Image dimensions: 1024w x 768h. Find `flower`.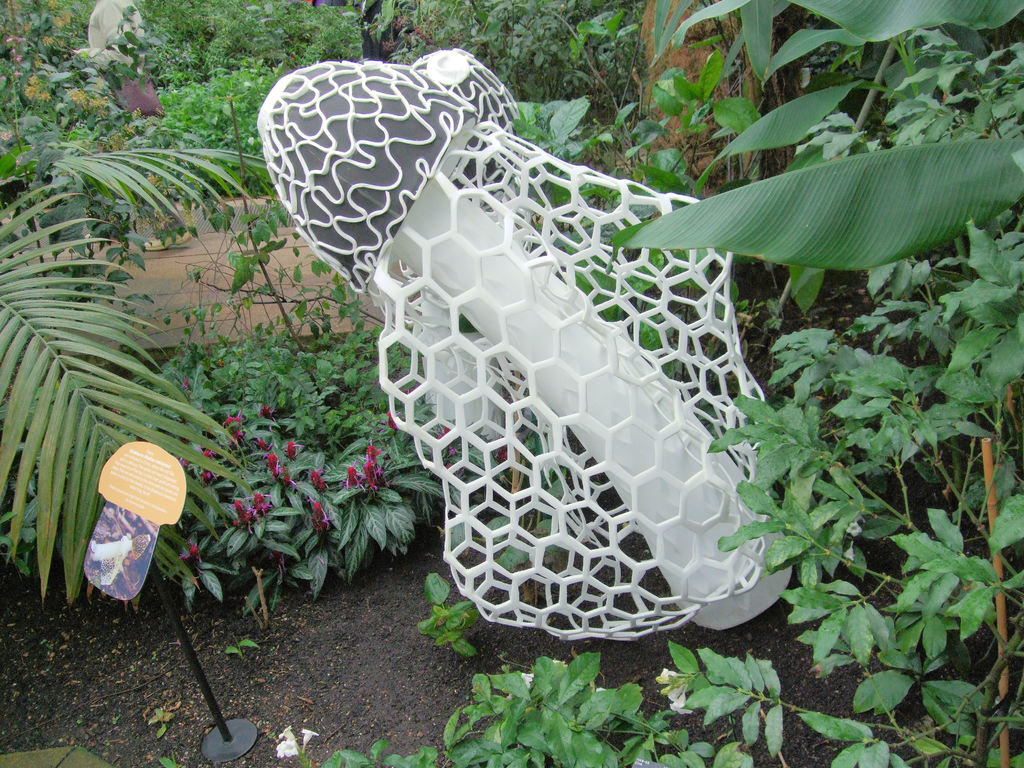
348,463,362,486.
